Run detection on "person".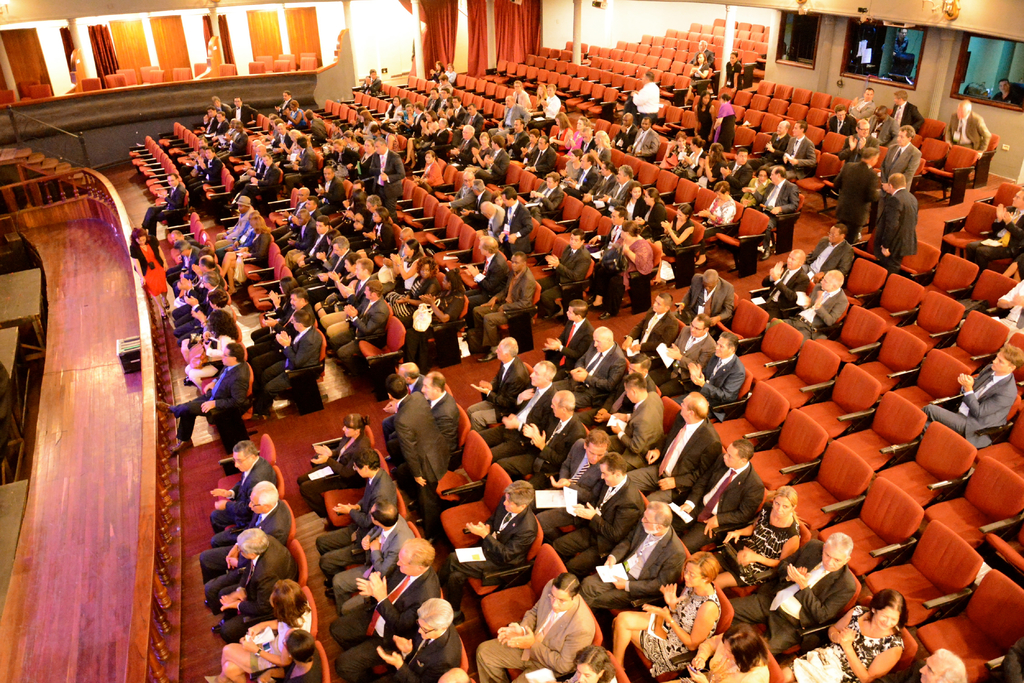
Result: (x1=250, y1=286, x2=273, y2=333).
